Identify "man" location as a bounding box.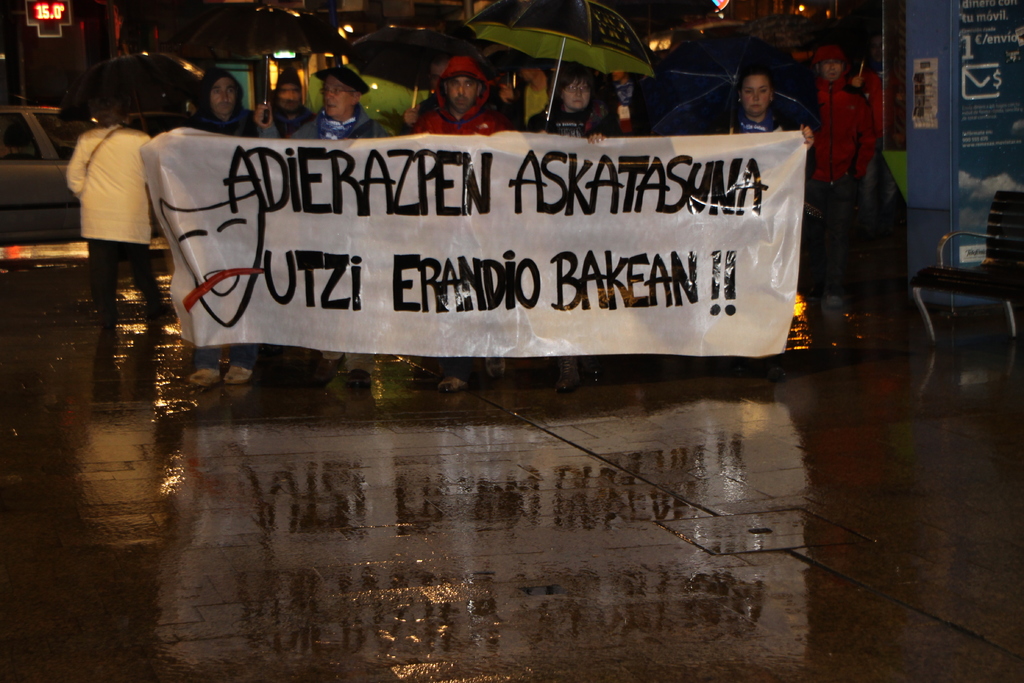
l=410, t=54, r=515, b=395.
